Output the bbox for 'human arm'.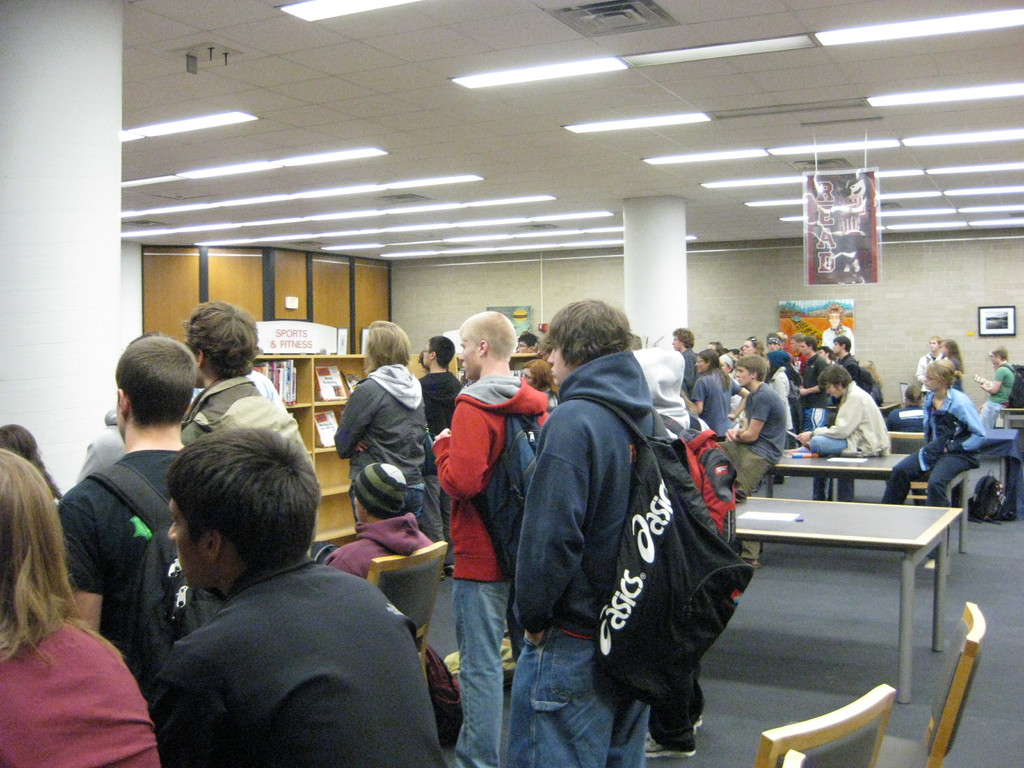
687:373:710:417.
